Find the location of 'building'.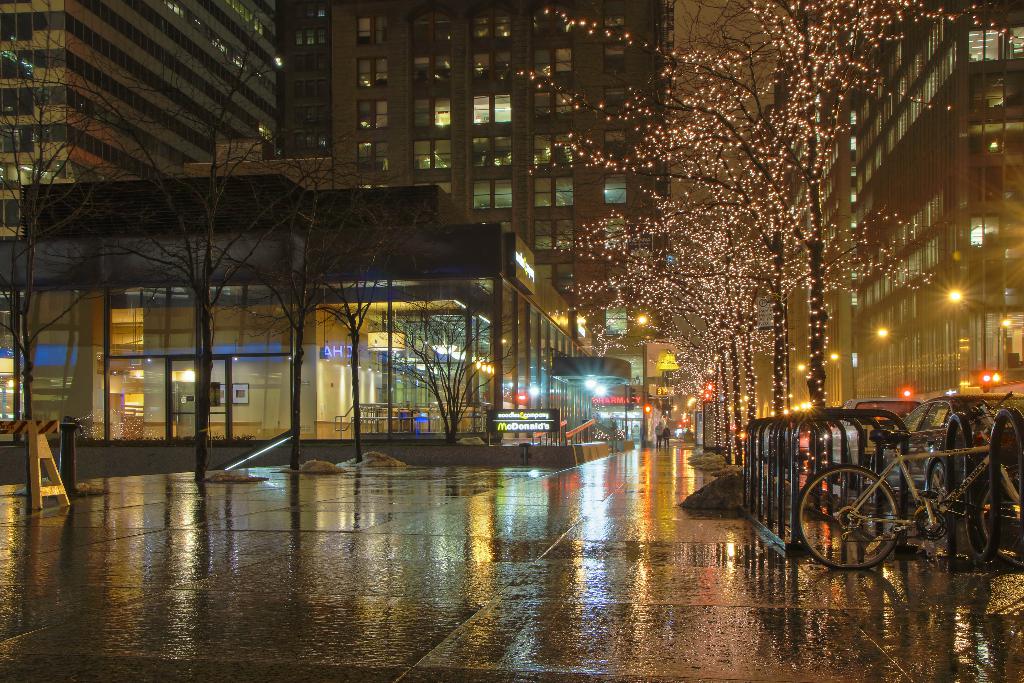
Location: select_region(0, 0, 276, 186).
